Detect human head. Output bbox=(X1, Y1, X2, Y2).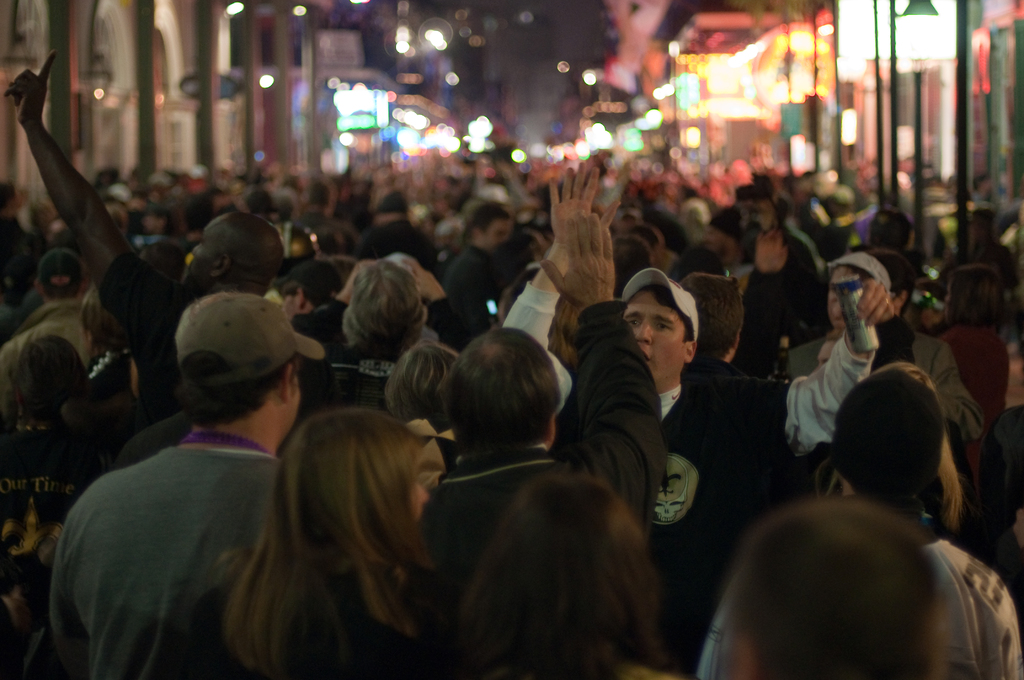
bbox=(822, 253, 895, 337).
